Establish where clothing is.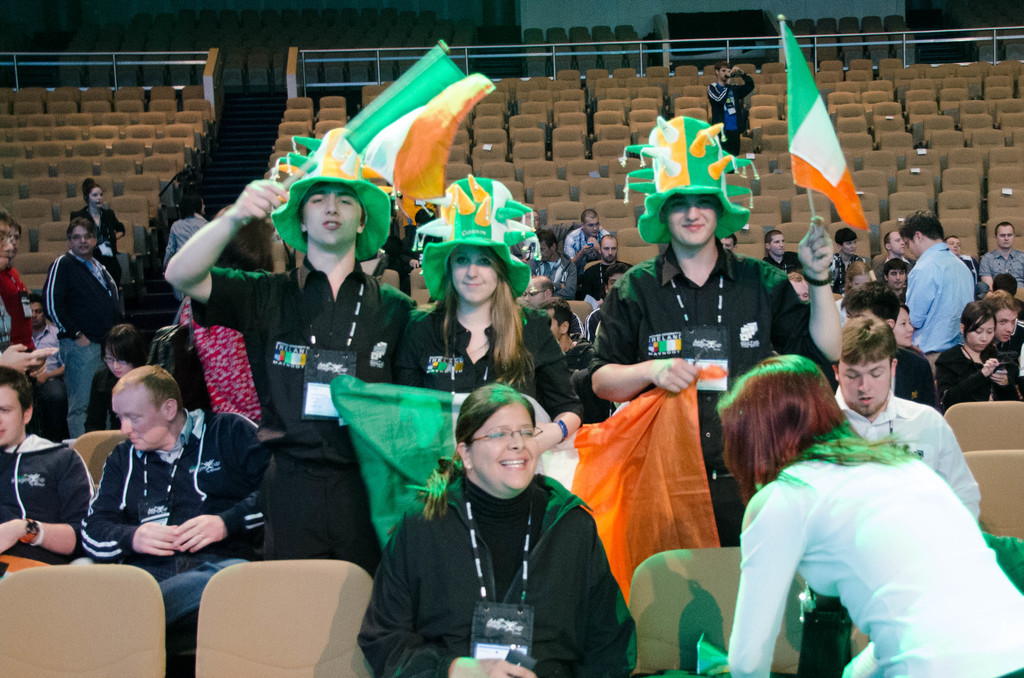
Established at bbox=[902, 219, 989, 385].
